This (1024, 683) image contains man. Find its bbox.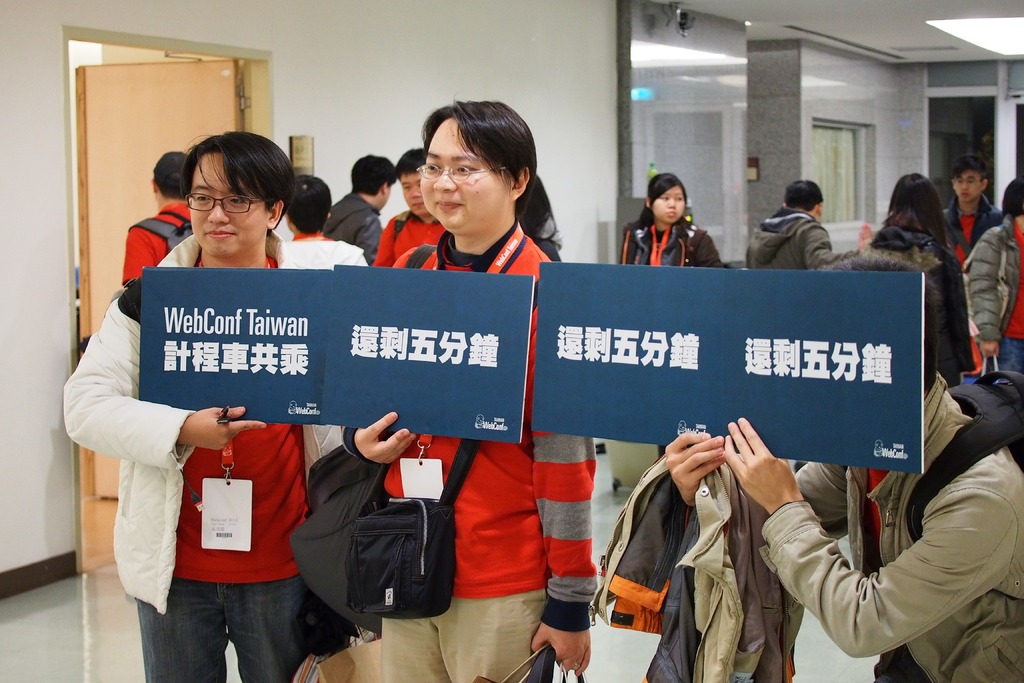
320, 154, 399, 268.
